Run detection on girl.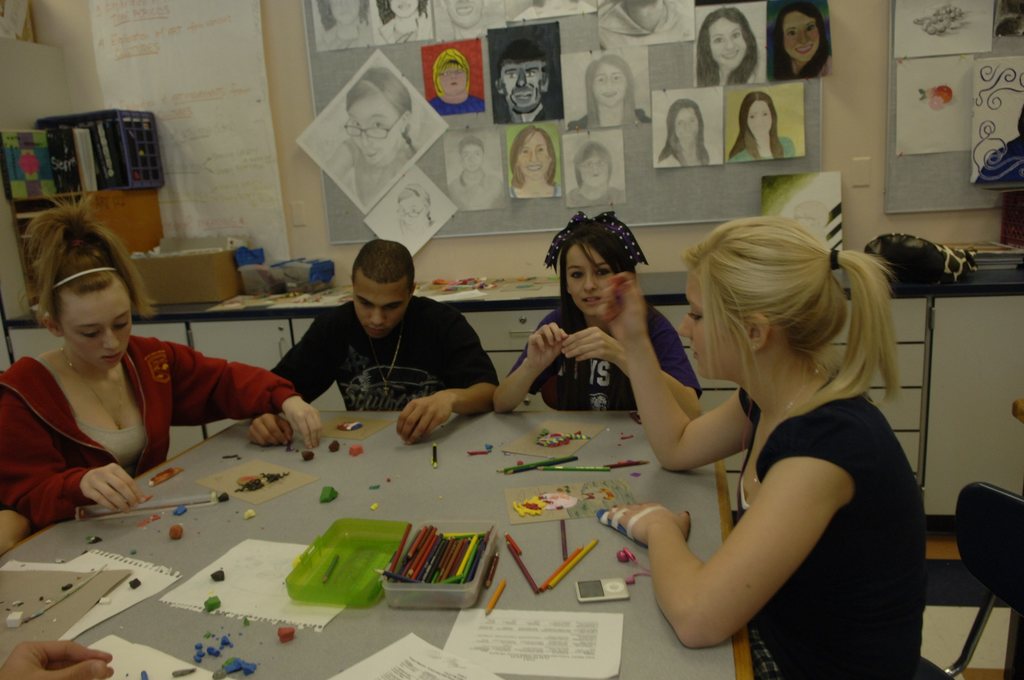
Result: pyautogui.locateOnScreen(323, 68, 417, 206).
